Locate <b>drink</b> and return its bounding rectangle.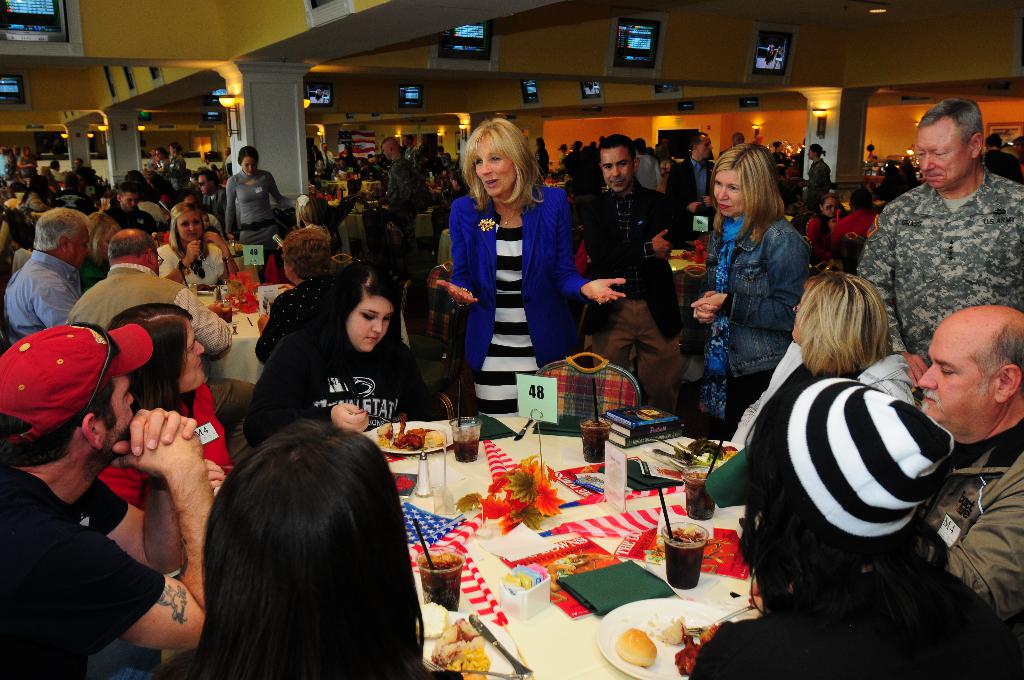
crop(663, 527, 703, 585).
